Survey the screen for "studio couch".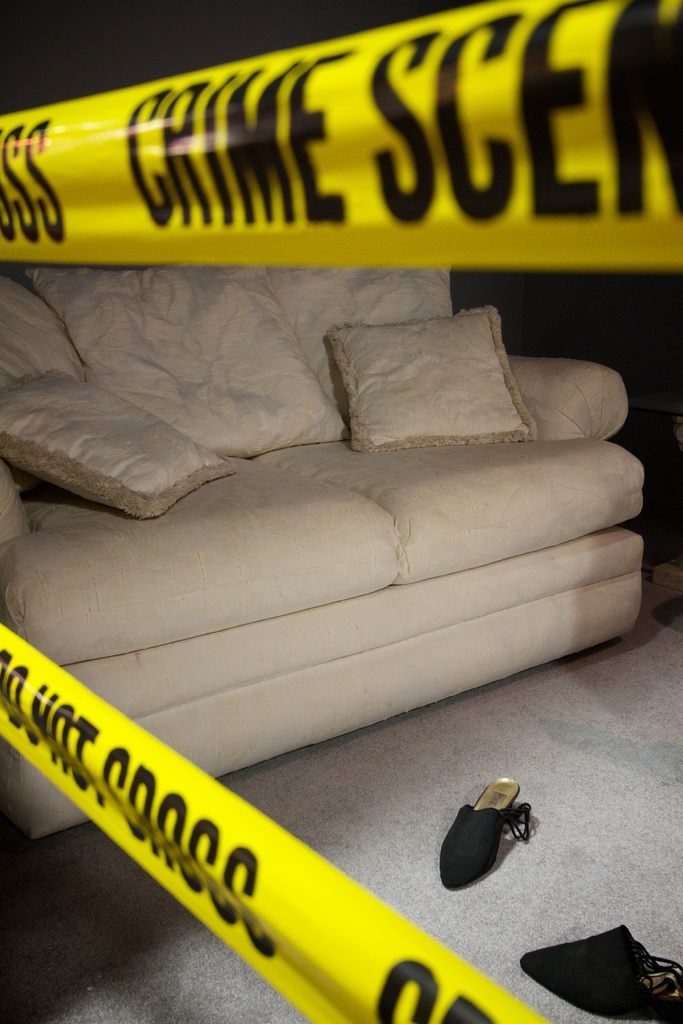
Survey found: pyautogui.locateOnScreen(0, 243, 657, 834).
